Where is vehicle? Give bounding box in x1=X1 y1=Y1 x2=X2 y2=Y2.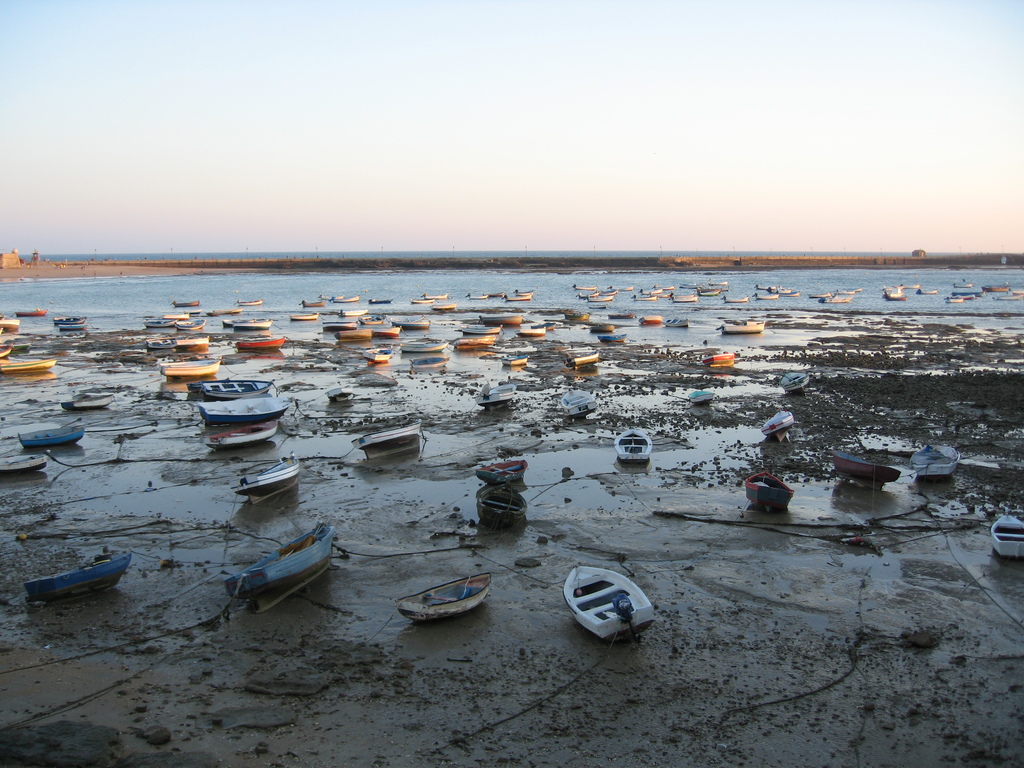
x1=616 y1=422 x2=662 y2=466.
